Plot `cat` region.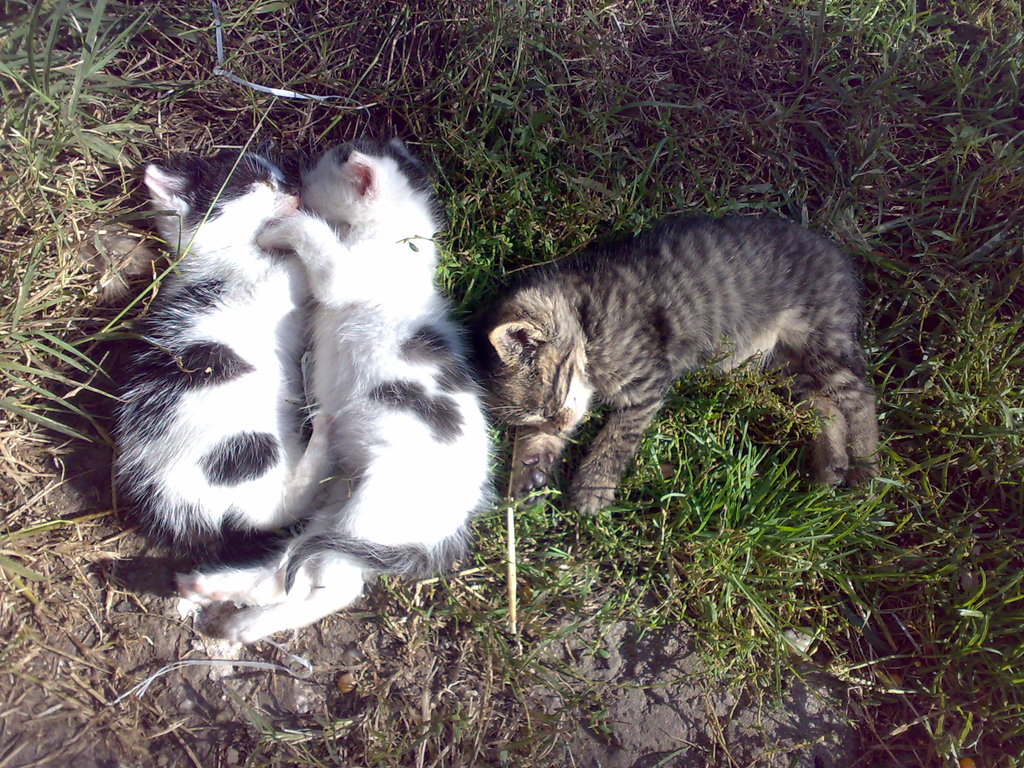
Plotted at BBox(102, 150, 339, 547).
